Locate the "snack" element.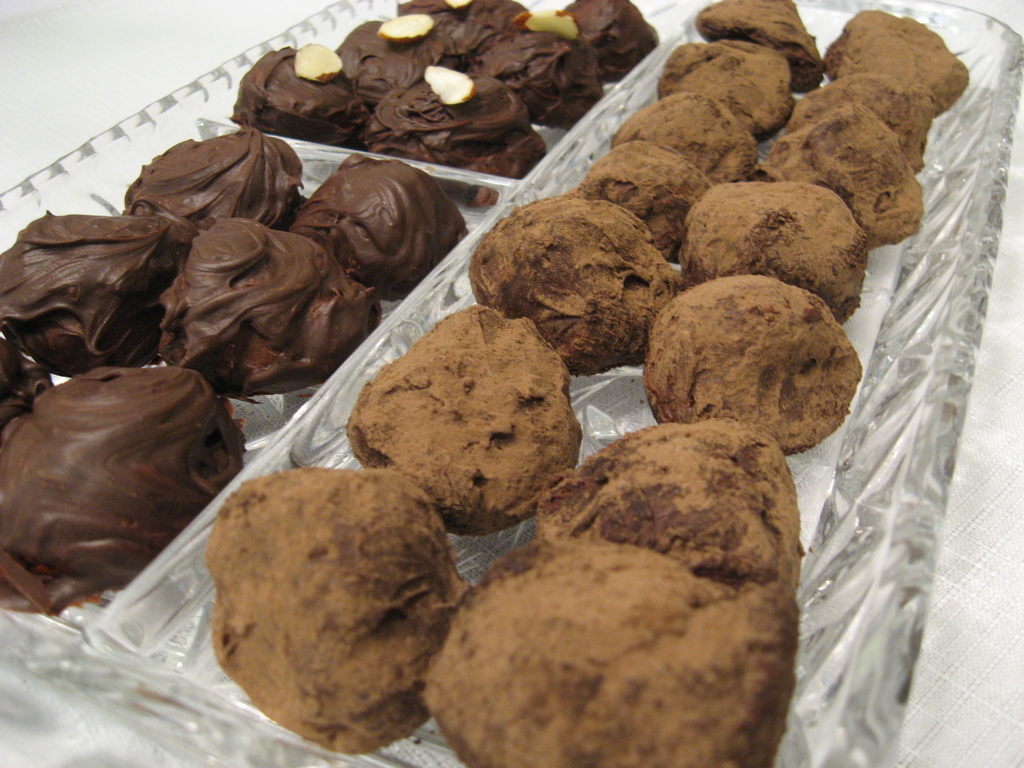
Element bbox: (510,0,662,76).
